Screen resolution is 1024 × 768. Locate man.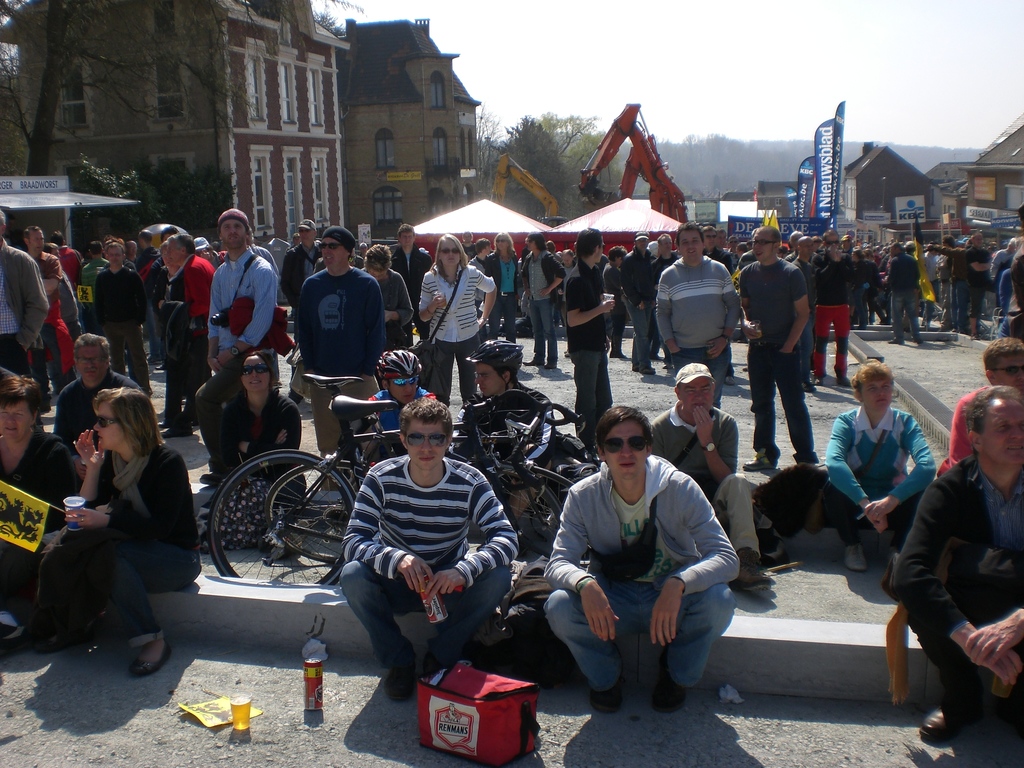
locate(52, 333, 144, 490).
